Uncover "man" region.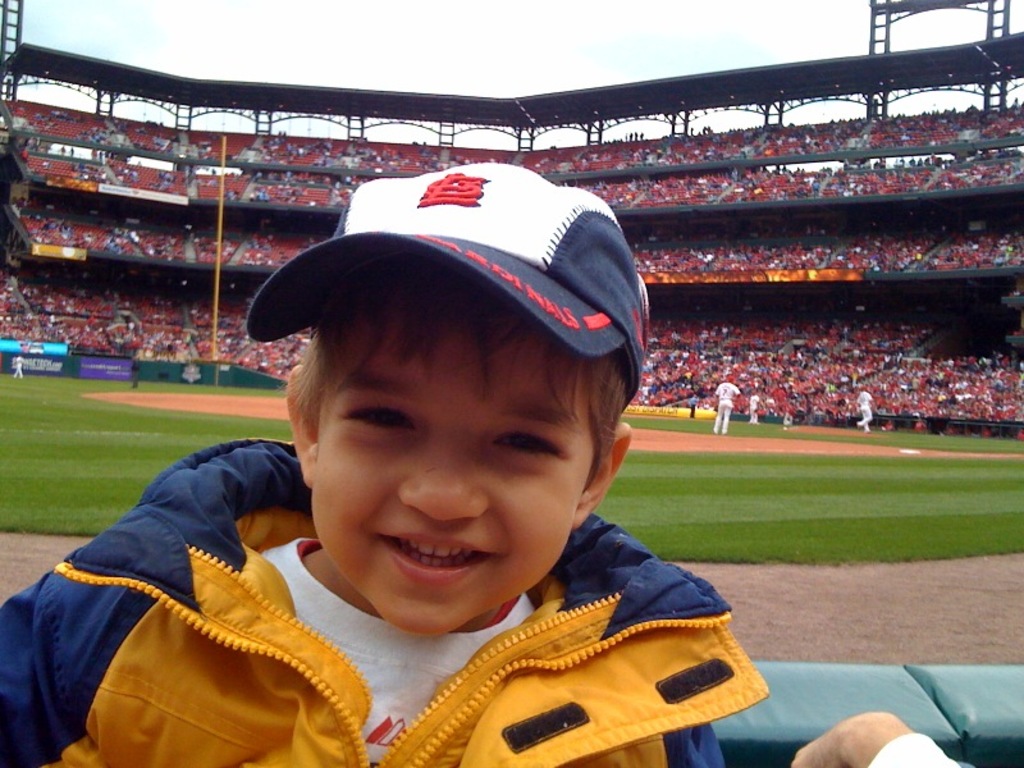
Uncovered: 851, 384, 881, 439.
